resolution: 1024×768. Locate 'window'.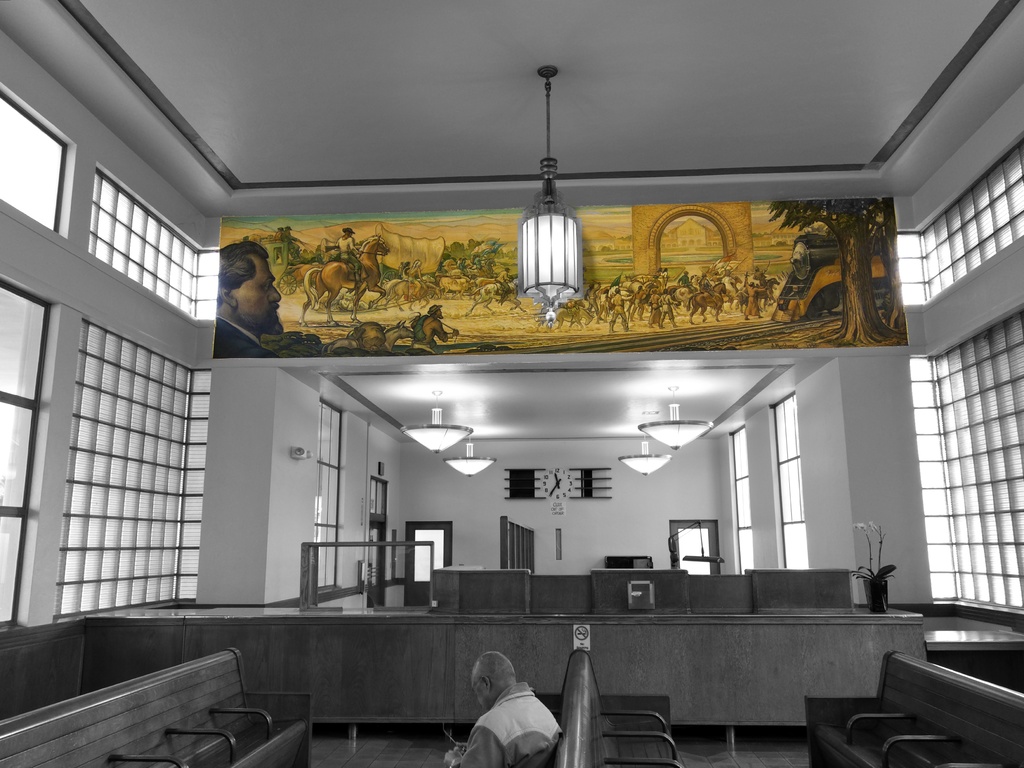
{"x1": 671, "y1": 521, "x2": 723, "y2": 577}.
